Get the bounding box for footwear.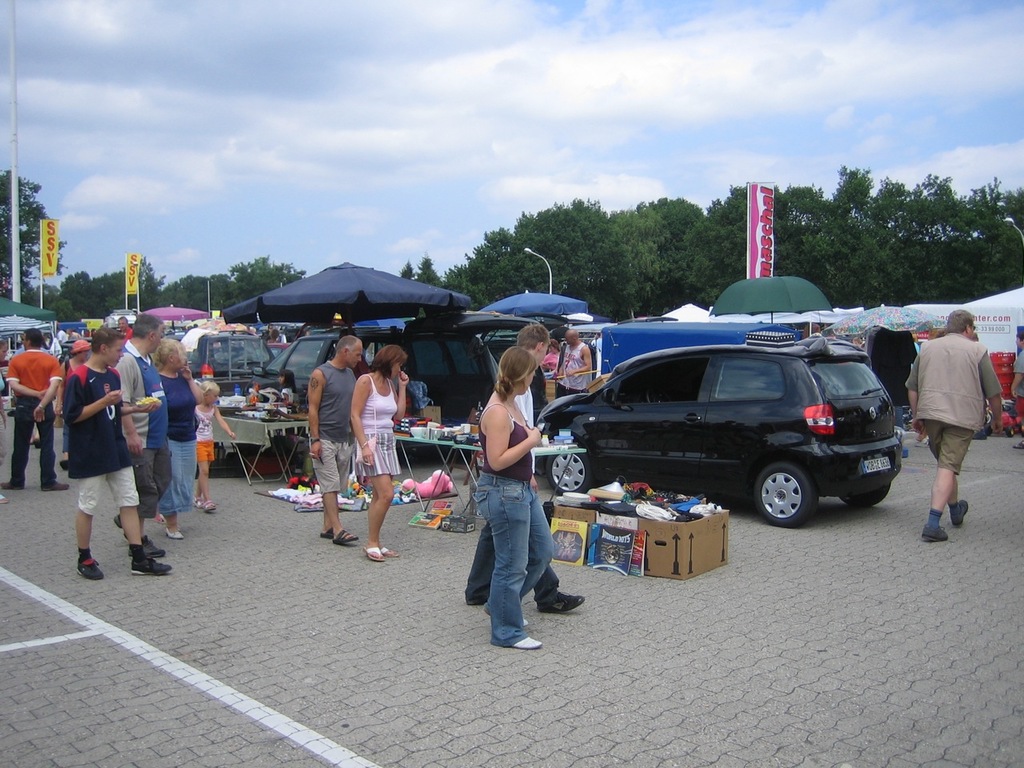
<bbox>190, 495, 202, 507</bbox>.
